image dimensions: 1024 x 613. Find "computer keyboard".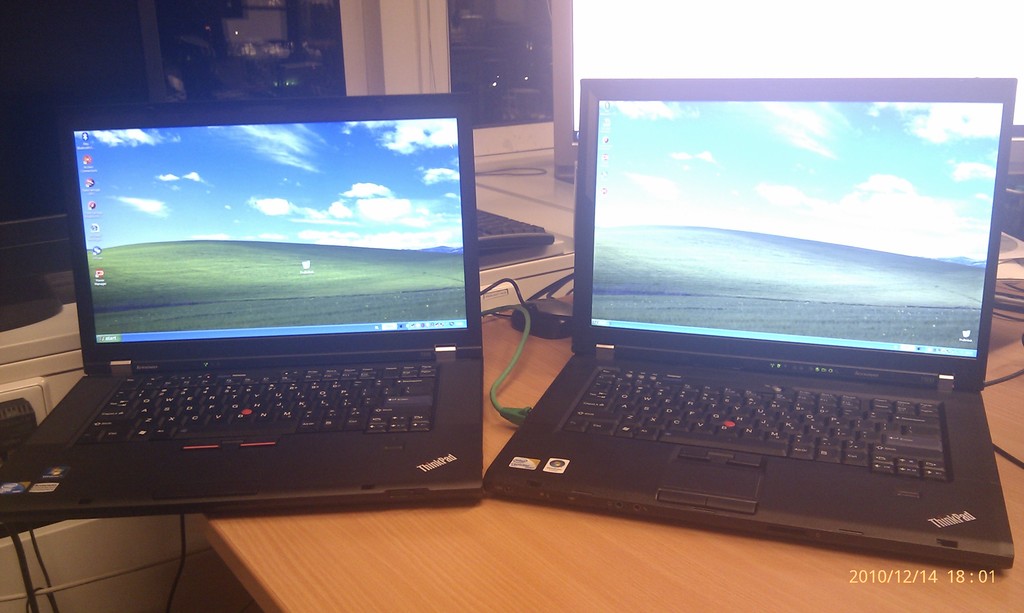
[477, 207, 556, 253].
